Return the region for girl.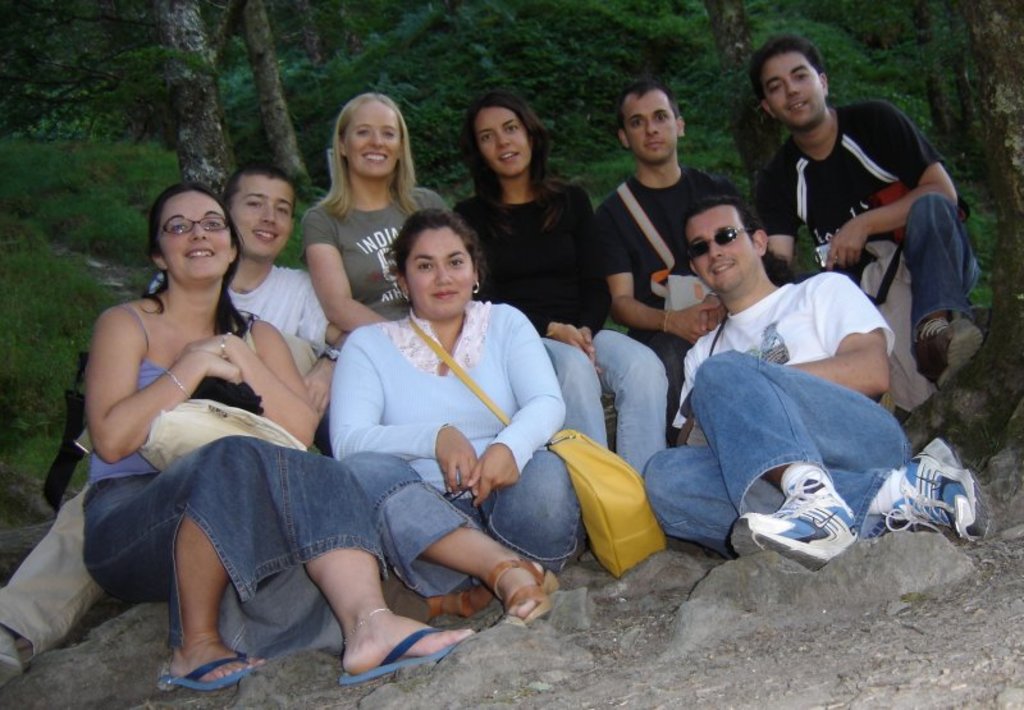
[x1=294, y1=83, x2=451, y2=327].
